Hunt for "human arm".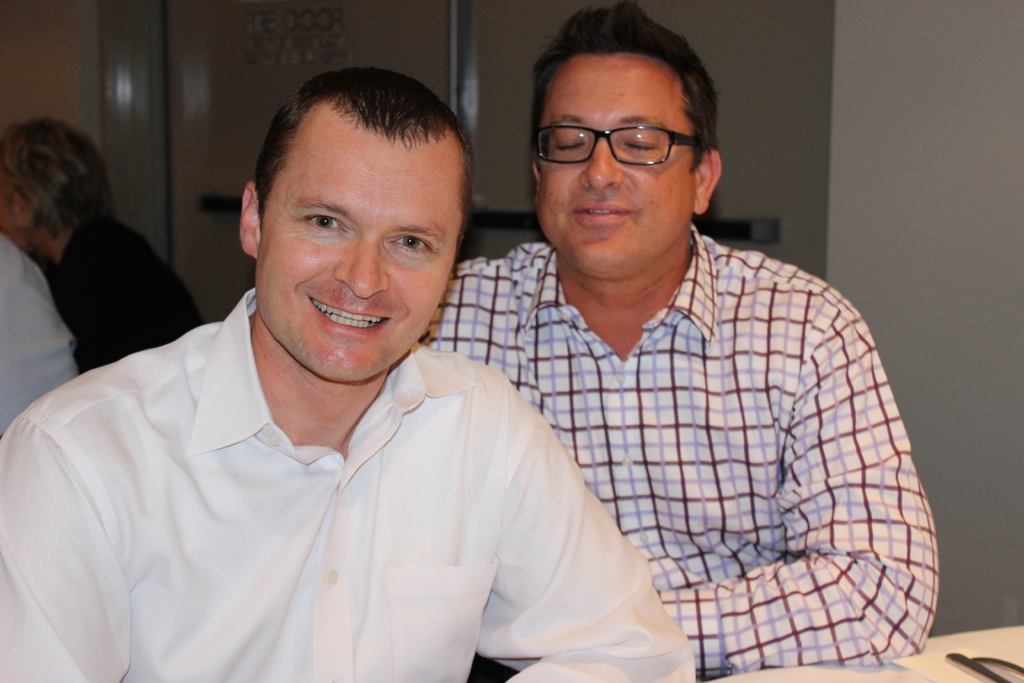
Hunted down at <bbox>0, 409, 134, 682</bbox>.
